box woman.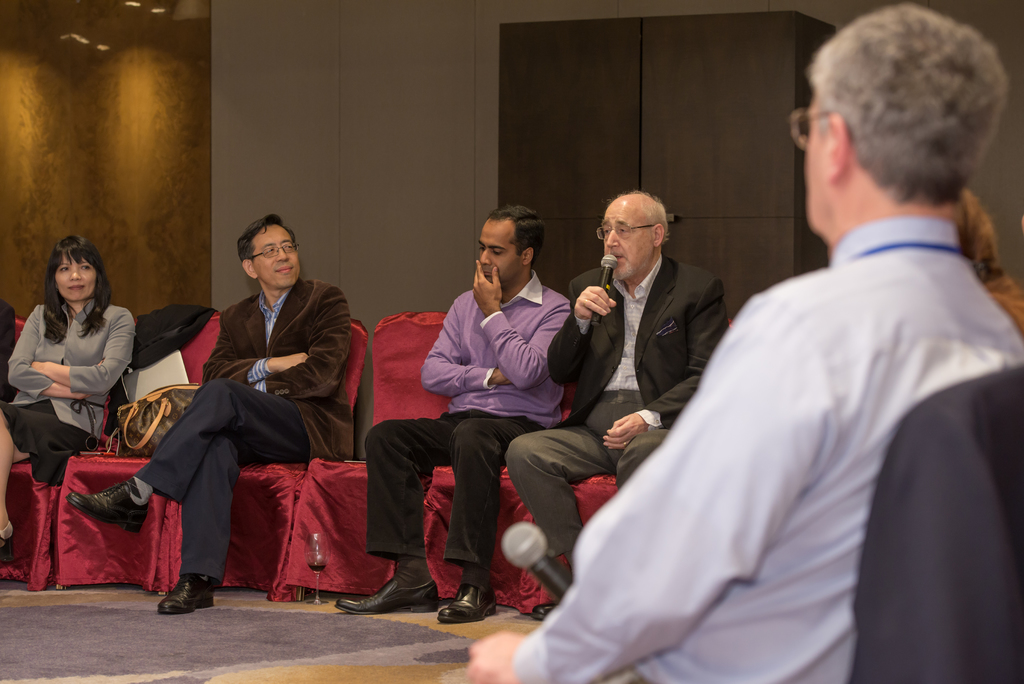
bbox=(7, 236, 143, 566).
